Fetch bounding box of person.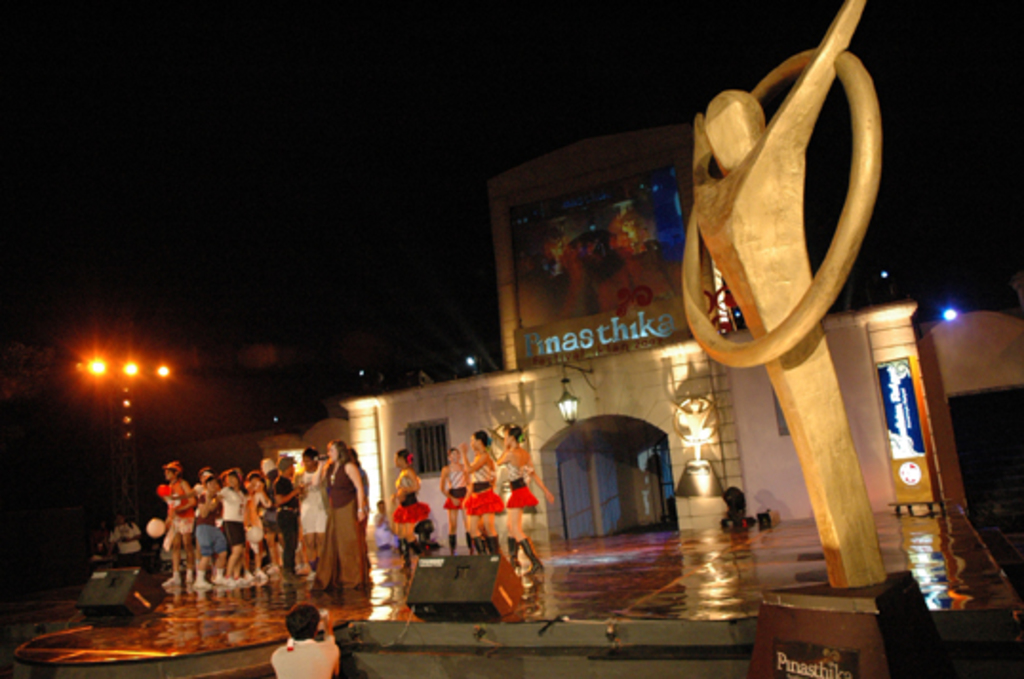
Bbox: crop(270, 460, 308, 584).
